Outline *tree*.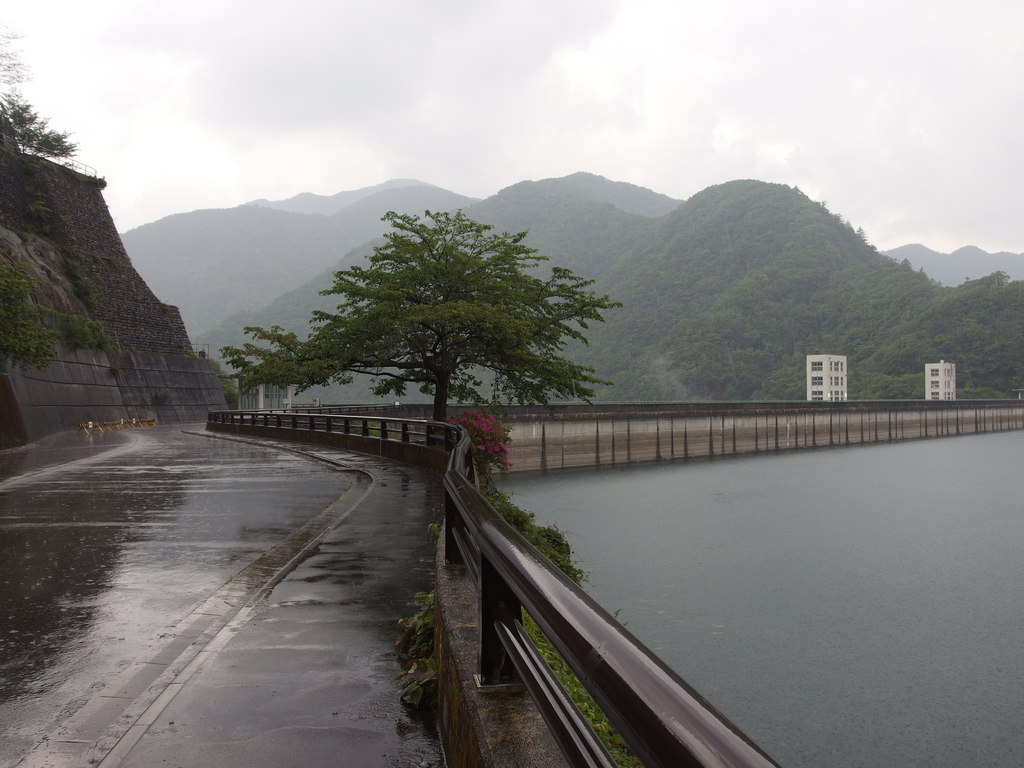
Outline: l=260, t=196, r=627, b=420.
